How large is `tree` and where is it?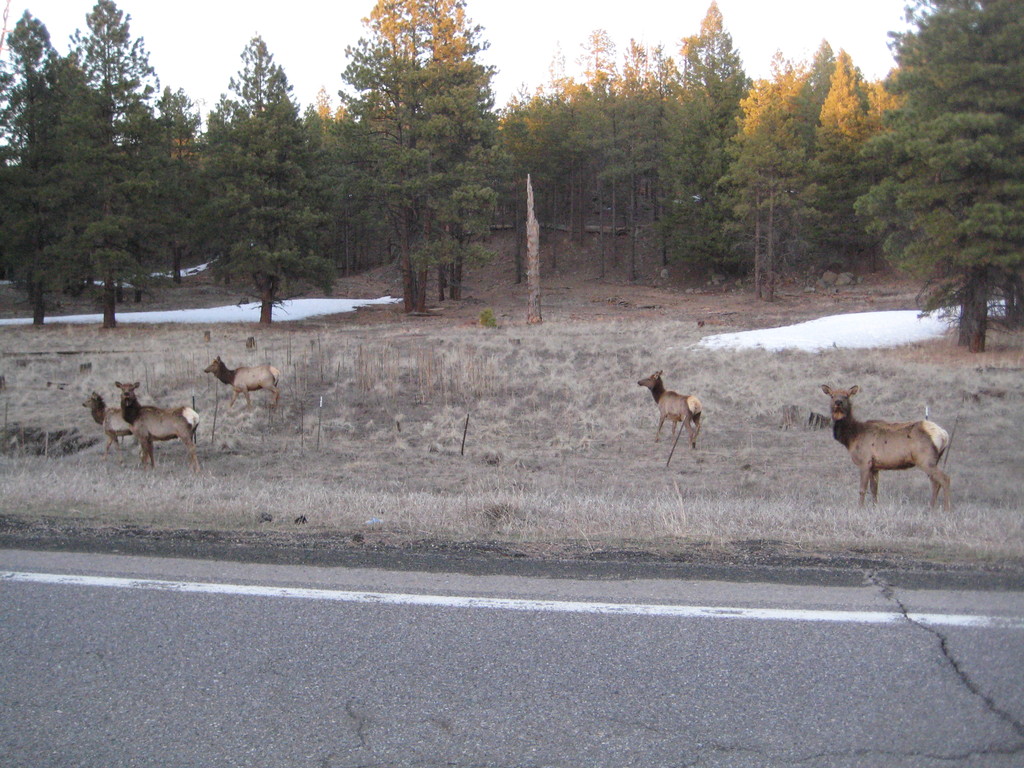
Bounding box: rect(0, 5, 59, 320).
